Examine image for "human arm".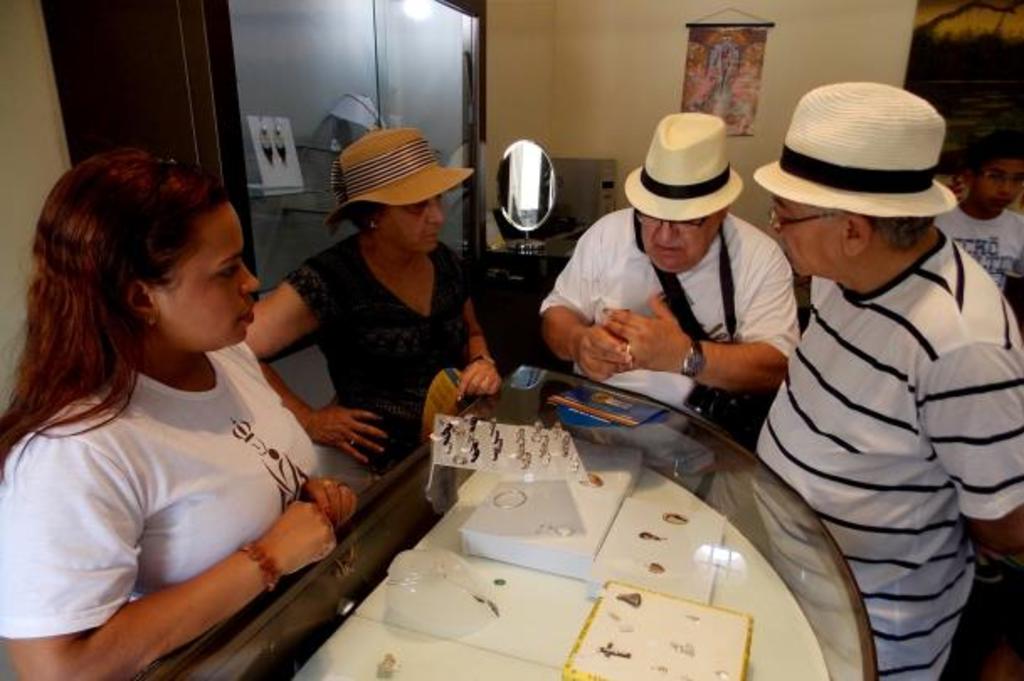
Examination result: 602:244:804:395.
